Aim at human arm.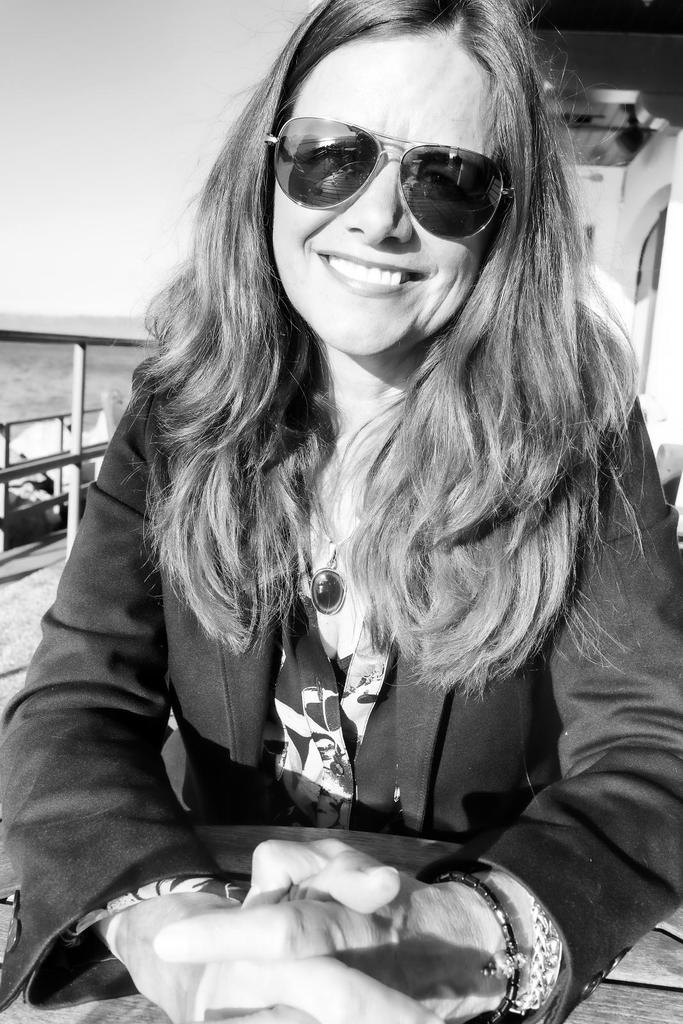
Aimed at (232, 393, 679, 1023).
